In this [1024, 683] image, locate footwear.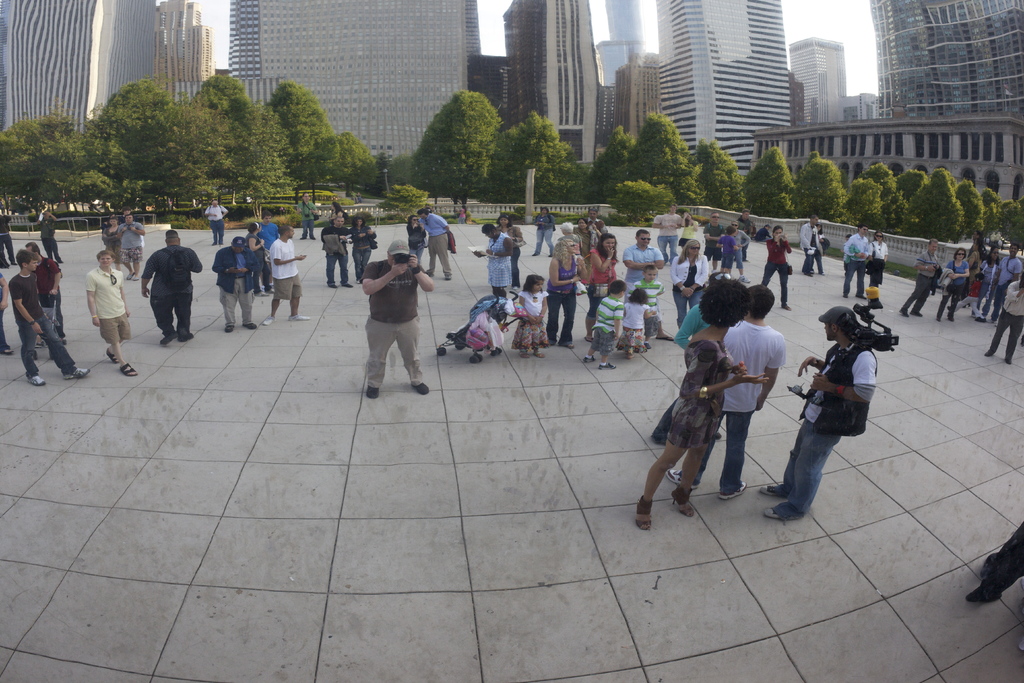
Bounding box: crop(644, 342, 652, 349).
